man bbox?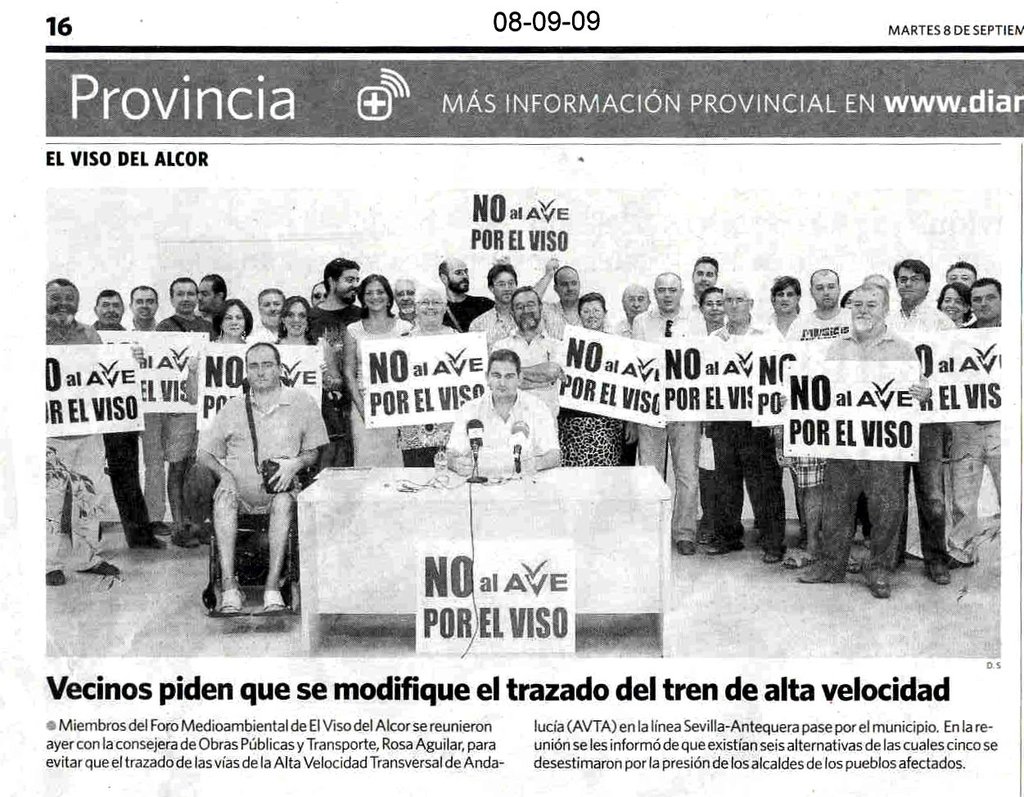
select_region(432, 259, 494, 331)
